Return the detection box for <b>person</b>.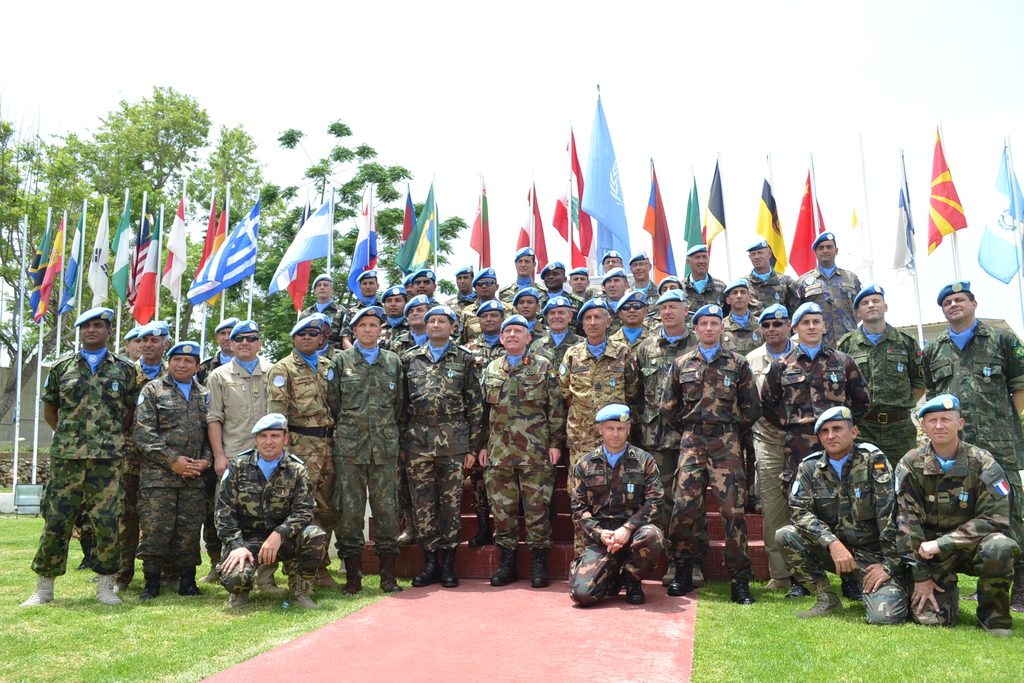
l=766, t=314, r=858, b=477.
